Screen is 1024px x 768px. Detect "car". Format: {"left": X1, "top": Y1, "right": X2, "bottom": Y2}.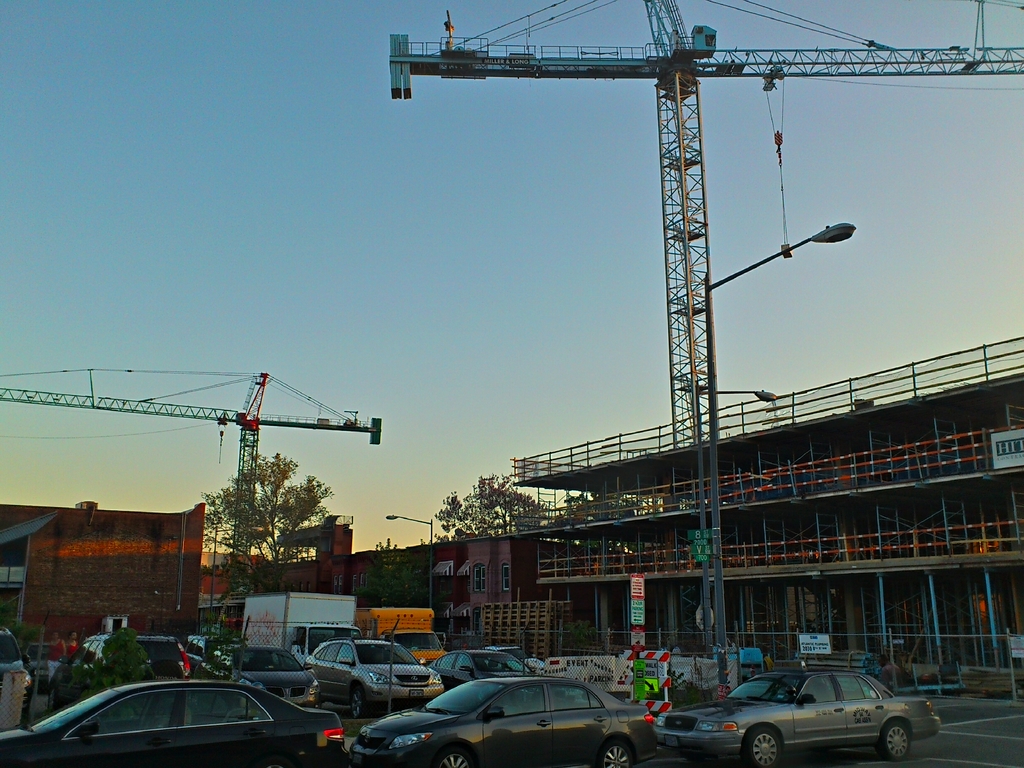
{"left": 346, "top": 673, "right": 660, "bottom": 767}.
